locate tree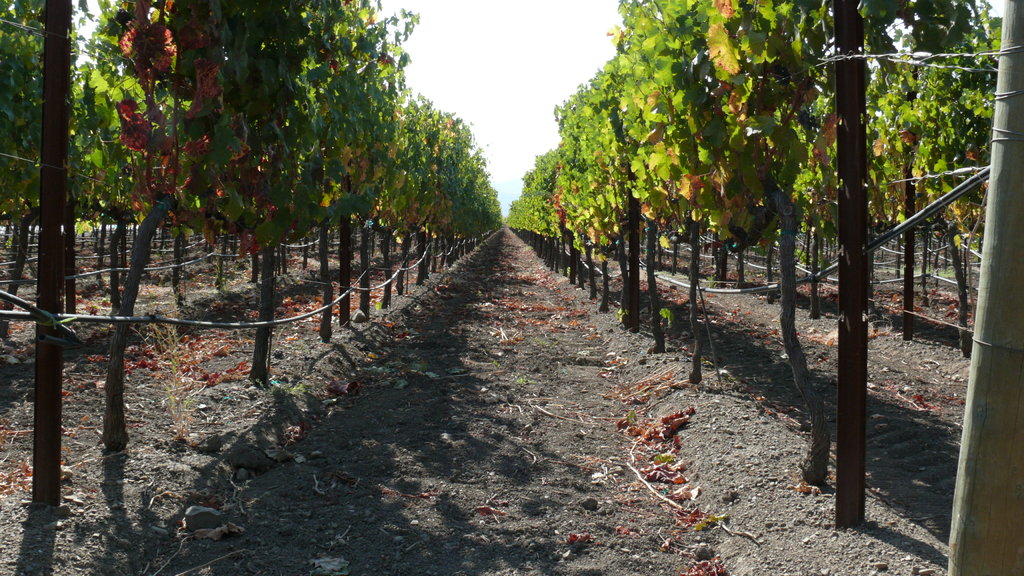
90,0,432,456
